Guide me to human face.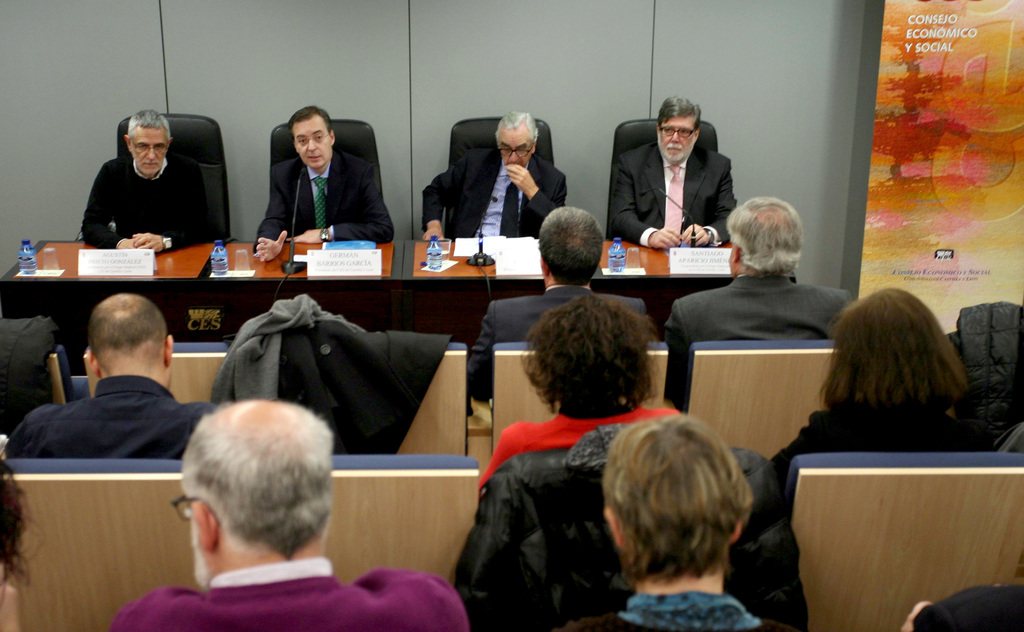
Guidance: BBox(493, 128, 545, 167).
